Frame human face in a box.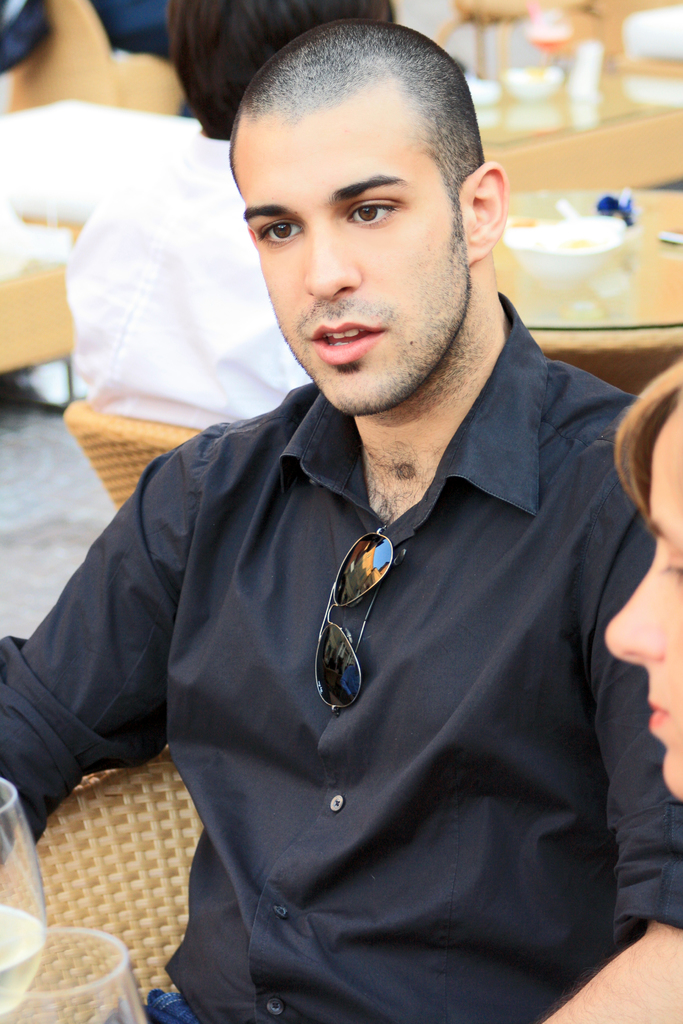
select_region(239, 120, 468, 413).
